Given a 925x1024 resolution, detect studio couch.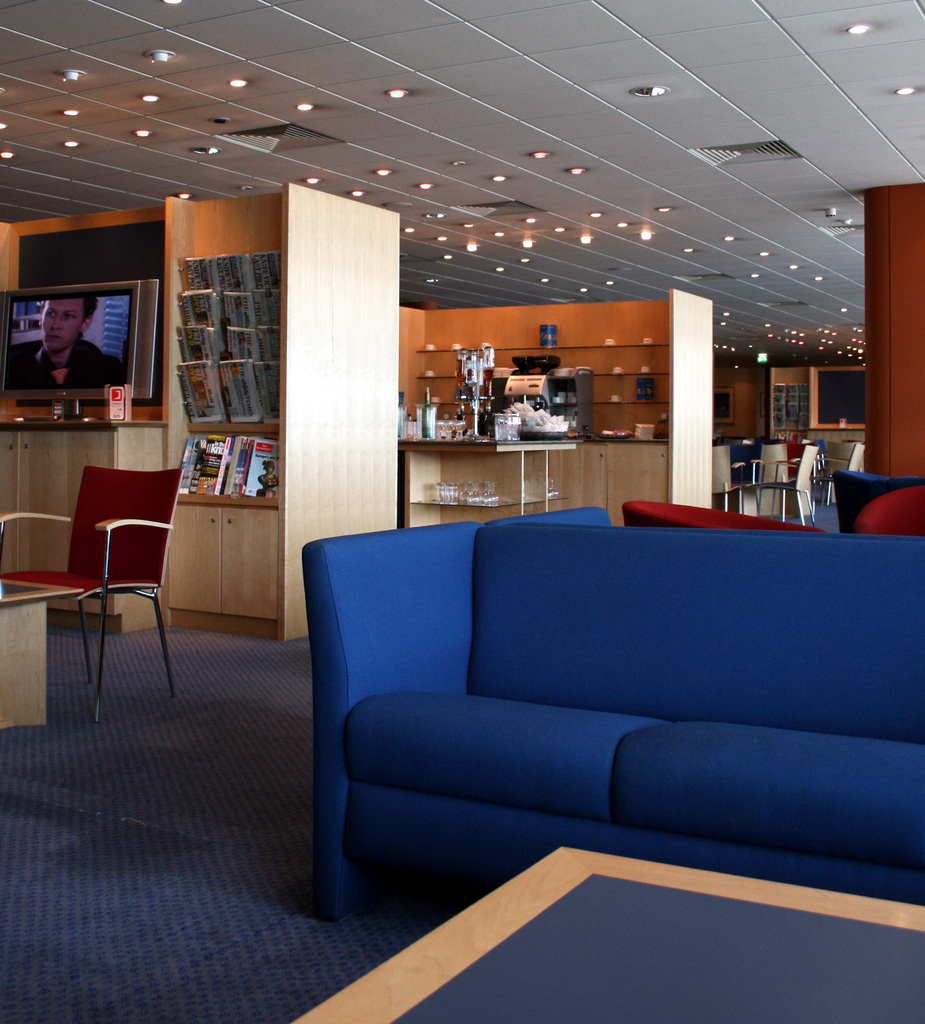
x1=302, y1=505, x2=922, y2=939.
